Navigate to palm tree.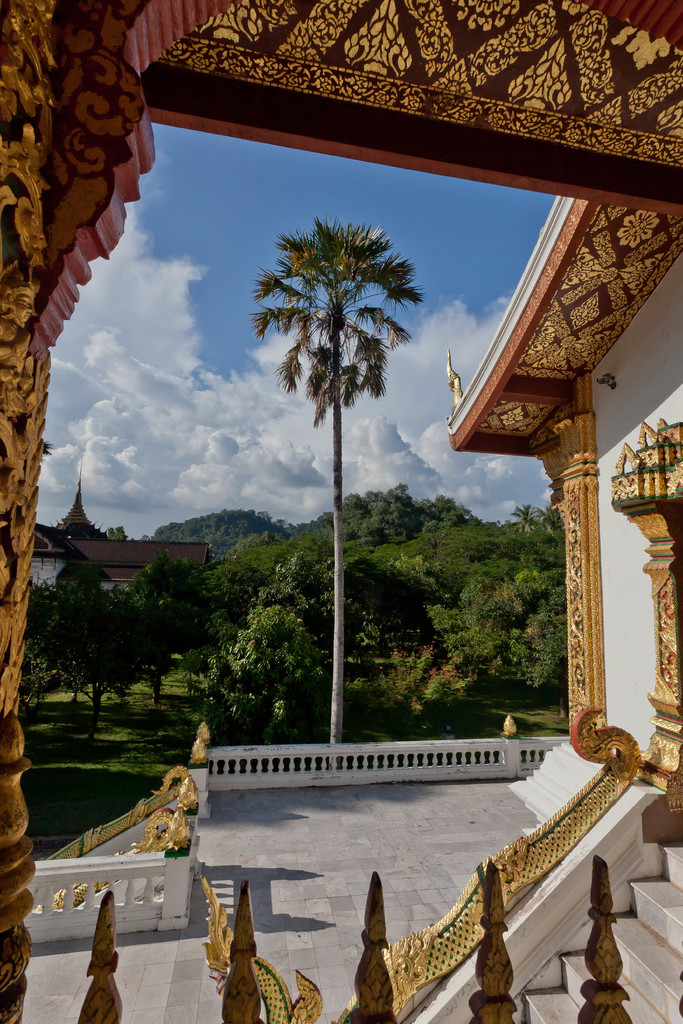
Navigation target: bbox=(255, 247, 443, 761).
